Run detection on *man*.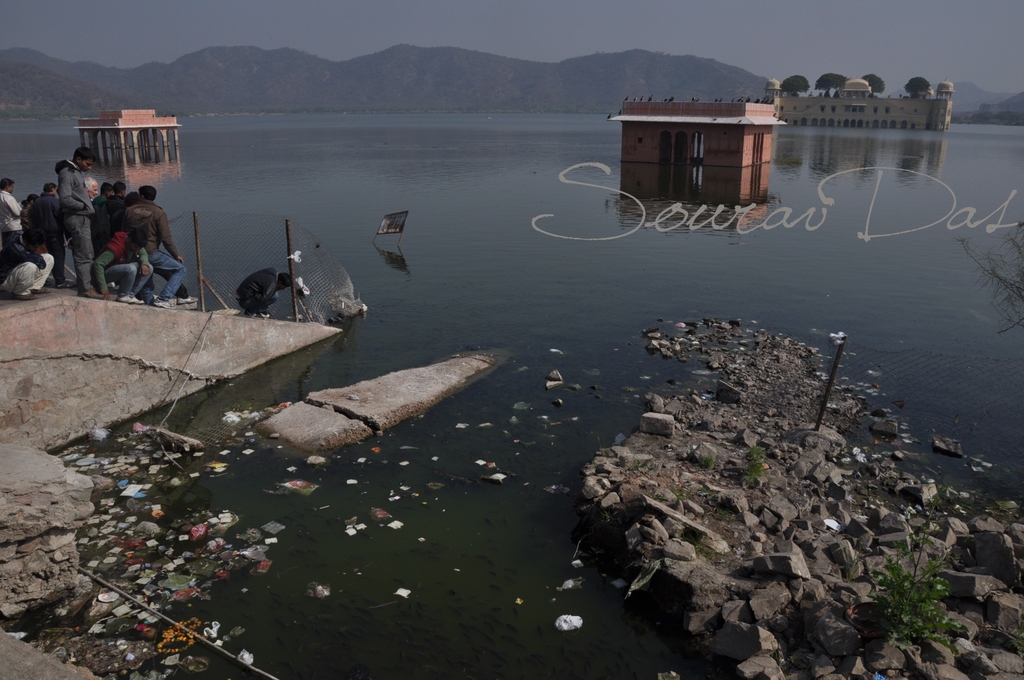
Result: region(0, 230, 65, 302).
